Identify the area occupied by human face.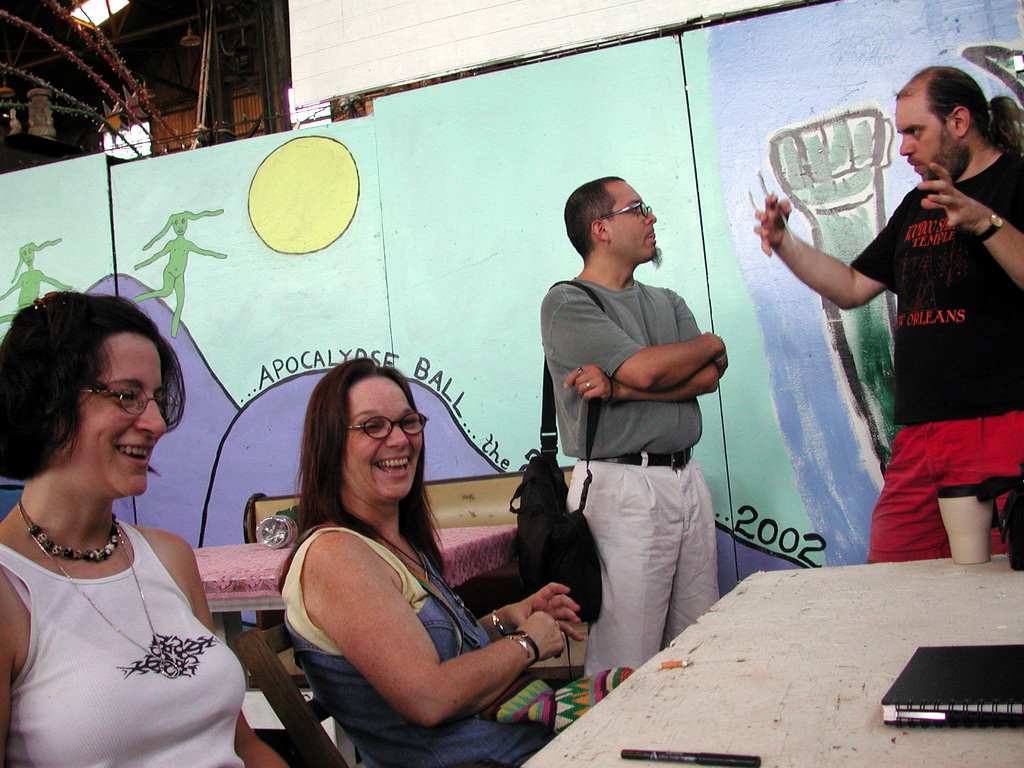
Area: 74,333,168,493.
